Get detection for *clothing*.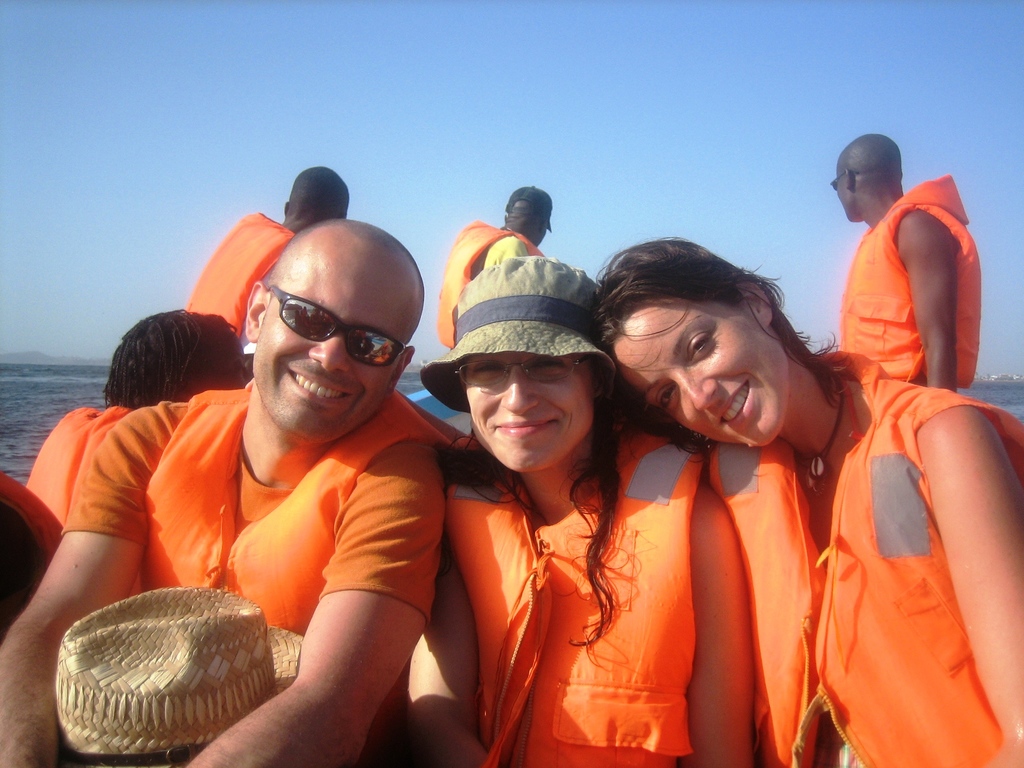
Detection: crop(738, 345, 1023, 758).
